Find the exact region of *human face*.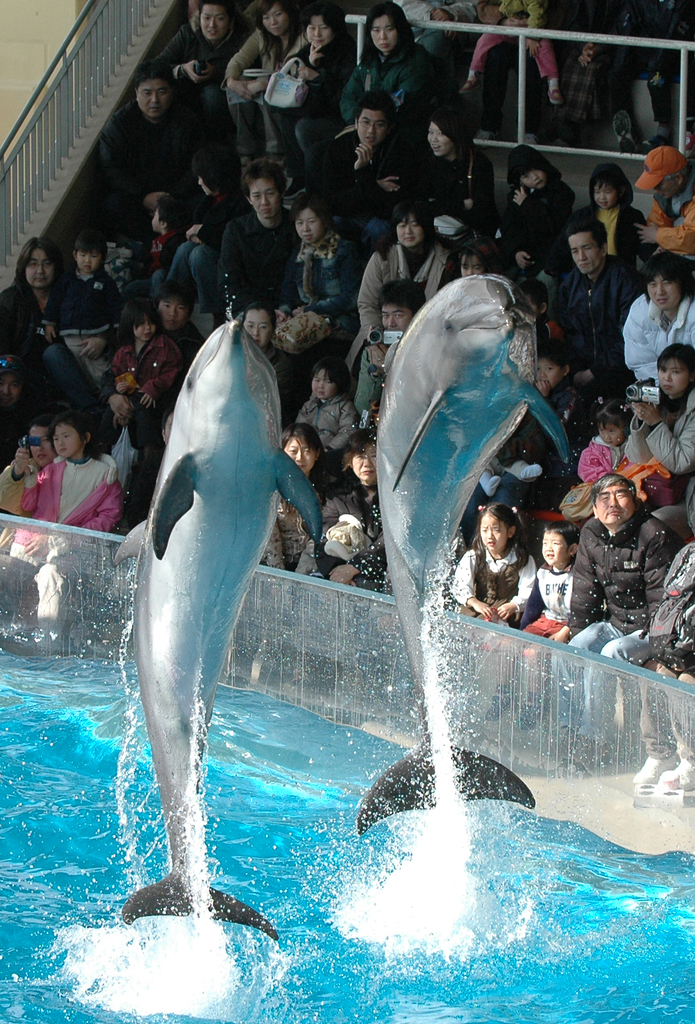
Exact region: left=426, top=121, right=450, bottom=161.
